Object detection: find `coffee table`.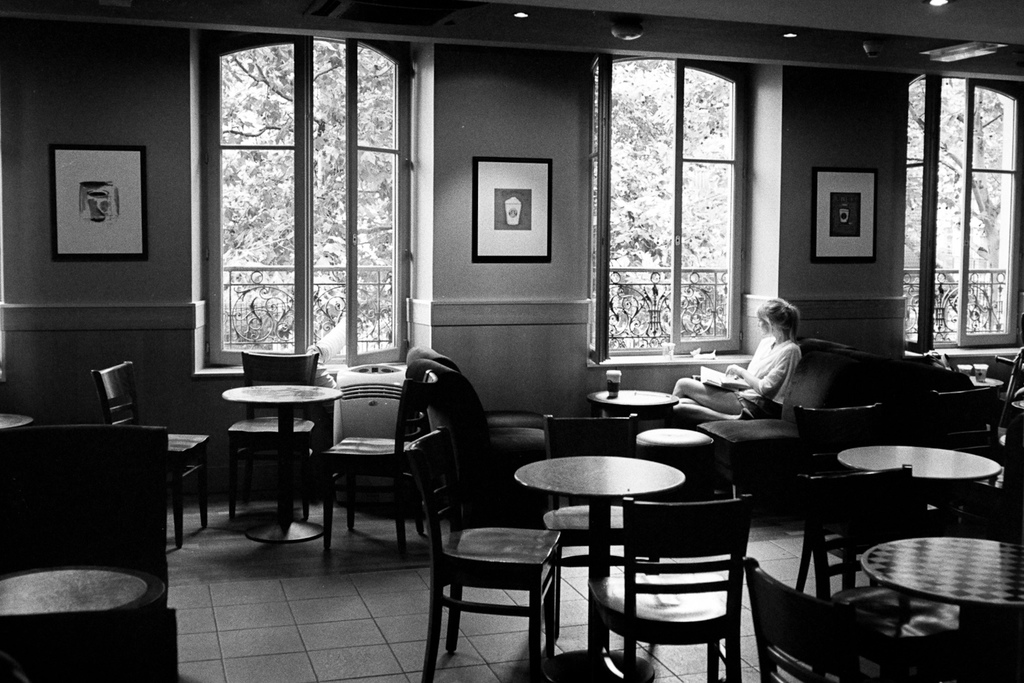
[836, 440, 1006, 494].
